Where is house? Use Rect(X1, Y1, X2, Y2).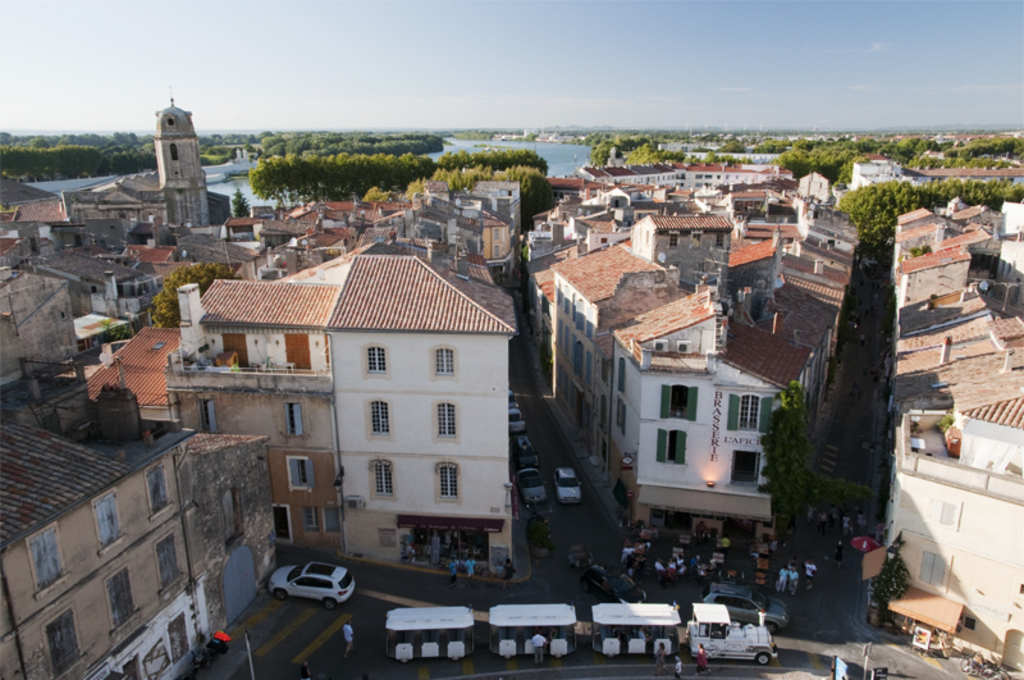
Rect(165, 246, 517, 592).
